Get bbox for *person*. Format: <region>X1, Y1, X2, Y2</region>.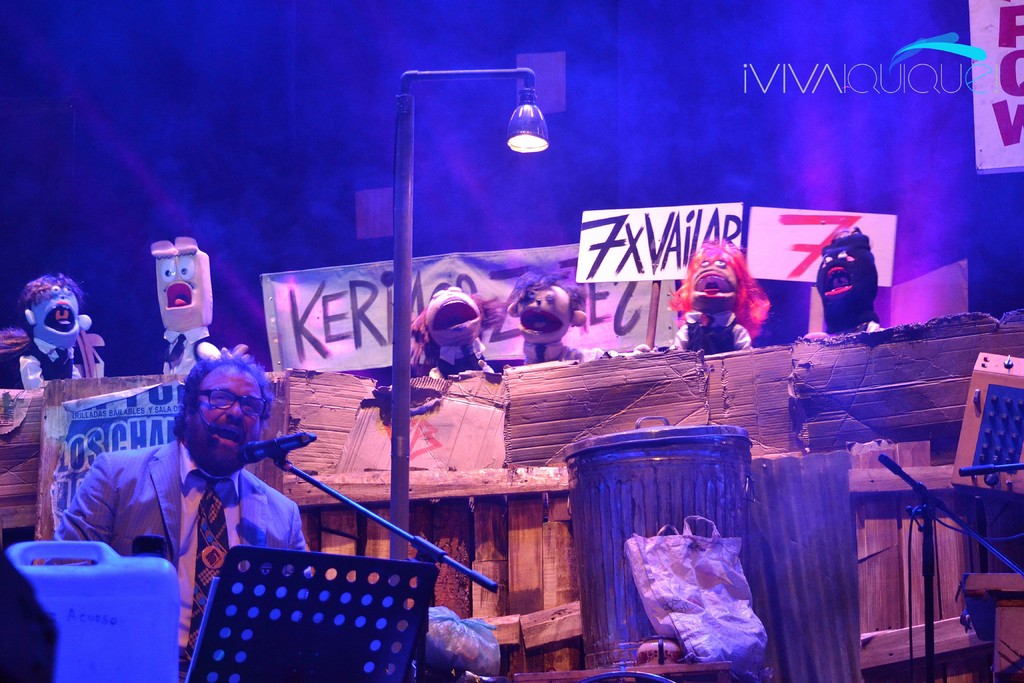
<region>624, 239, 775, 354</region>.
